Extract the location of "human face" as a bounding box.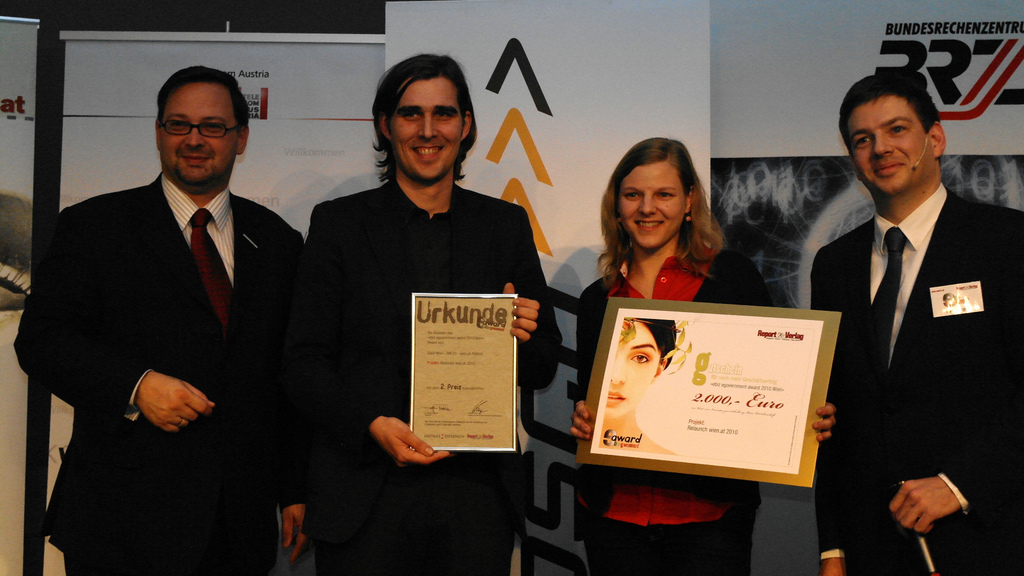
(x1=851, y1=98, x2=935, y2=197).
